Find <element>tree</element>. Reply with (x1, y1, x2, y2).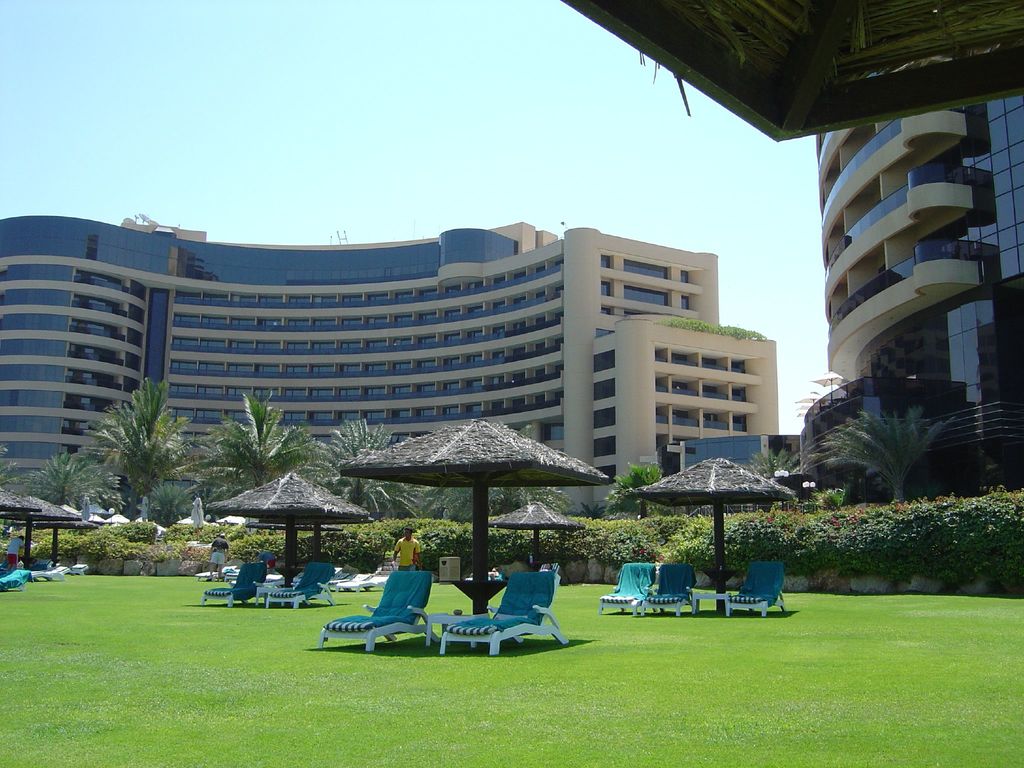
(67, 371, 198, 529).
